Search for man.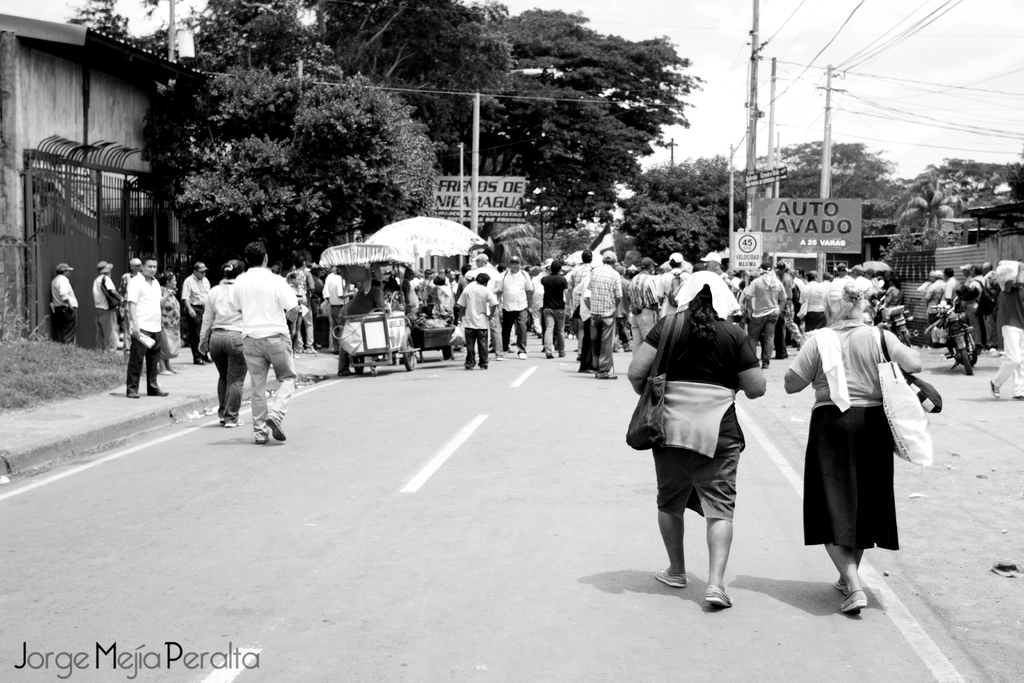
Found at rect(743, 261, 785, 361).
